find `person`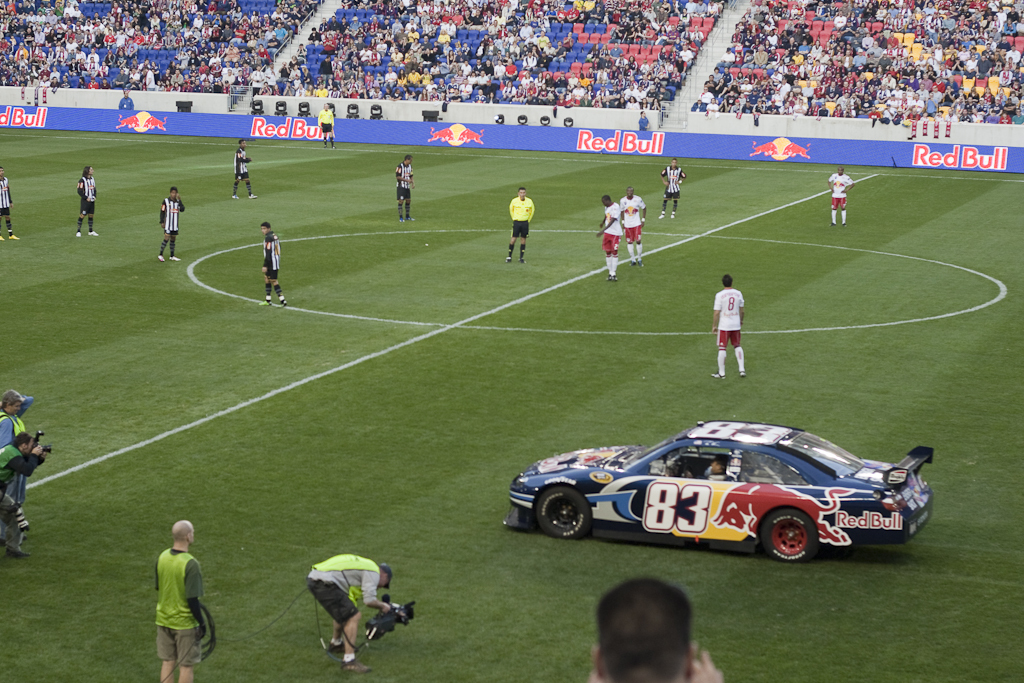
[left=230, top=138, right=256, bottom=199]
